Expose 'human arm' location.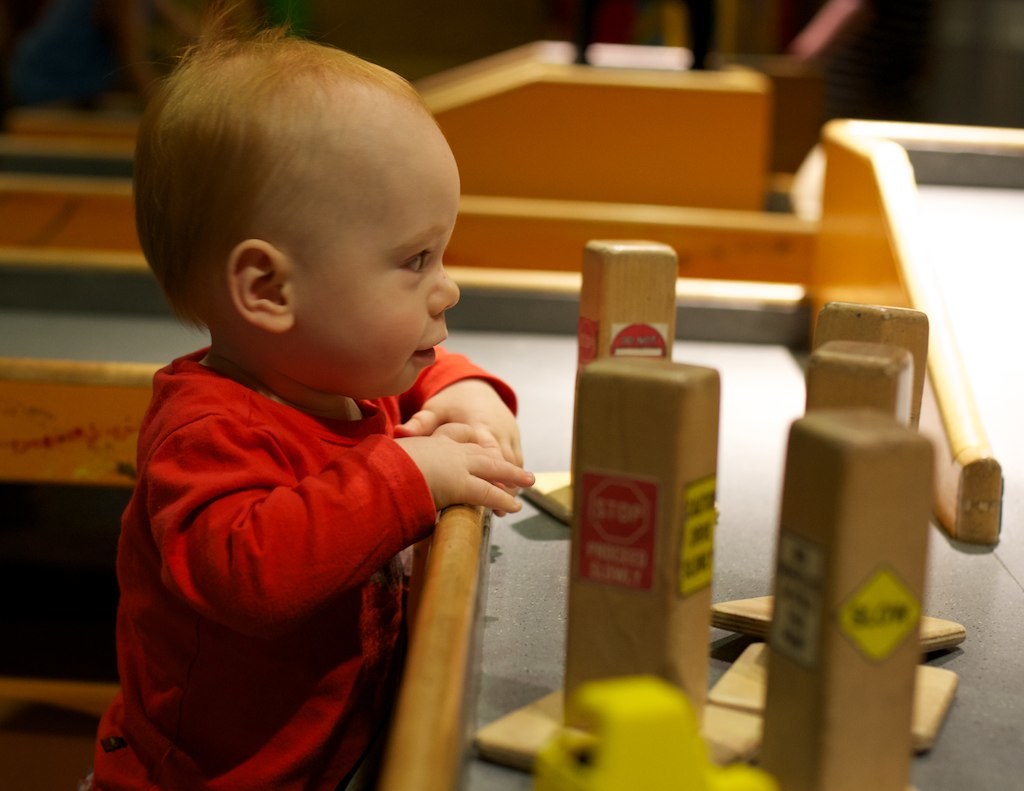
Exposed at [389, 341, 525, 519].
